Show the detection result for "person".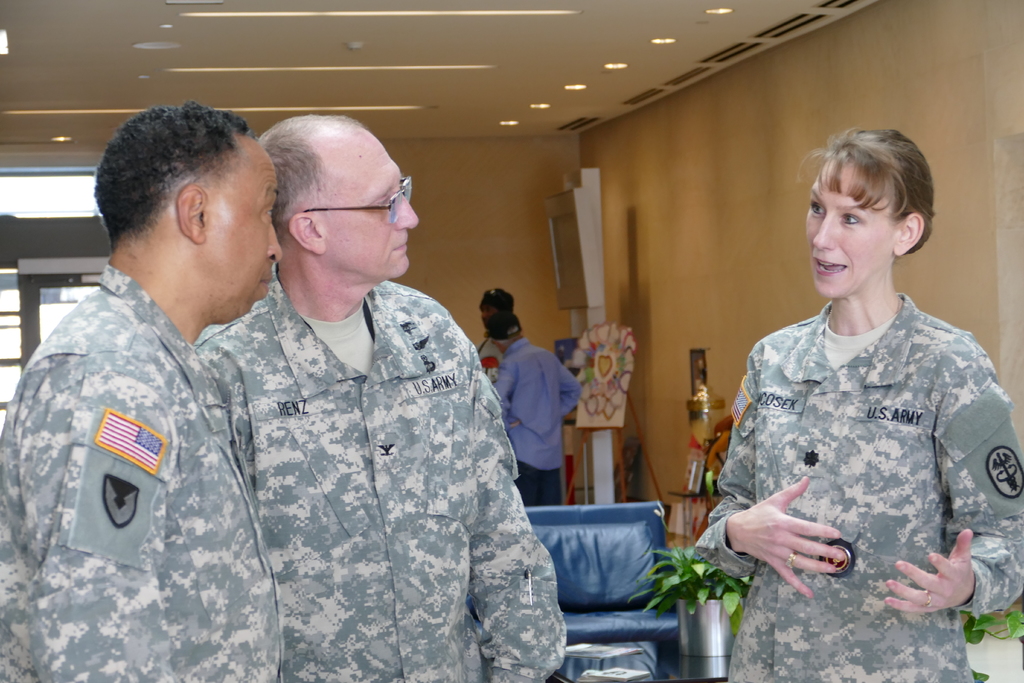
l=695, t=134, r=1023, b=682.
